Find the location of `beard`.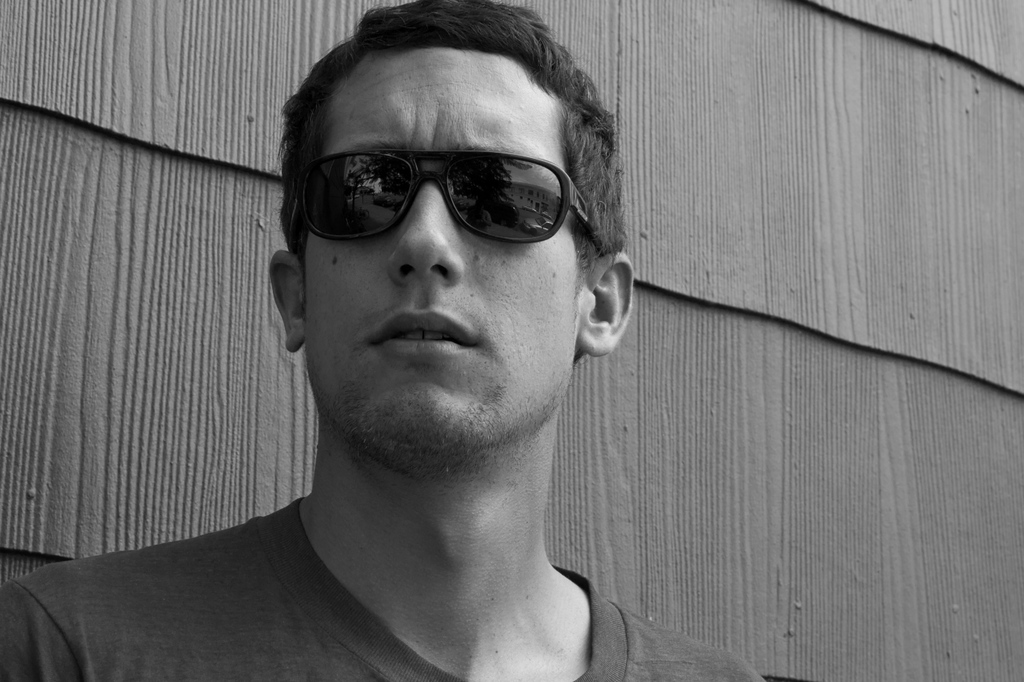
Location: bbox=(334, 374, 571, 486).
